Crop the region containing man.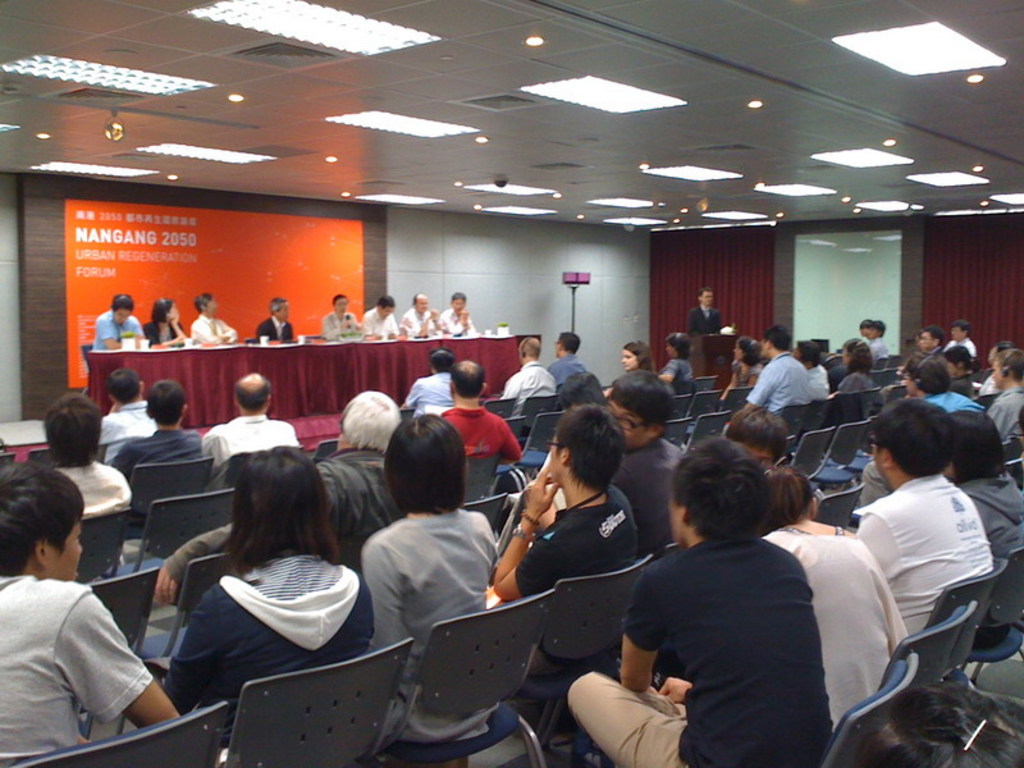
Crop region: x1=0 y1=447 x2=202 y2=767.
